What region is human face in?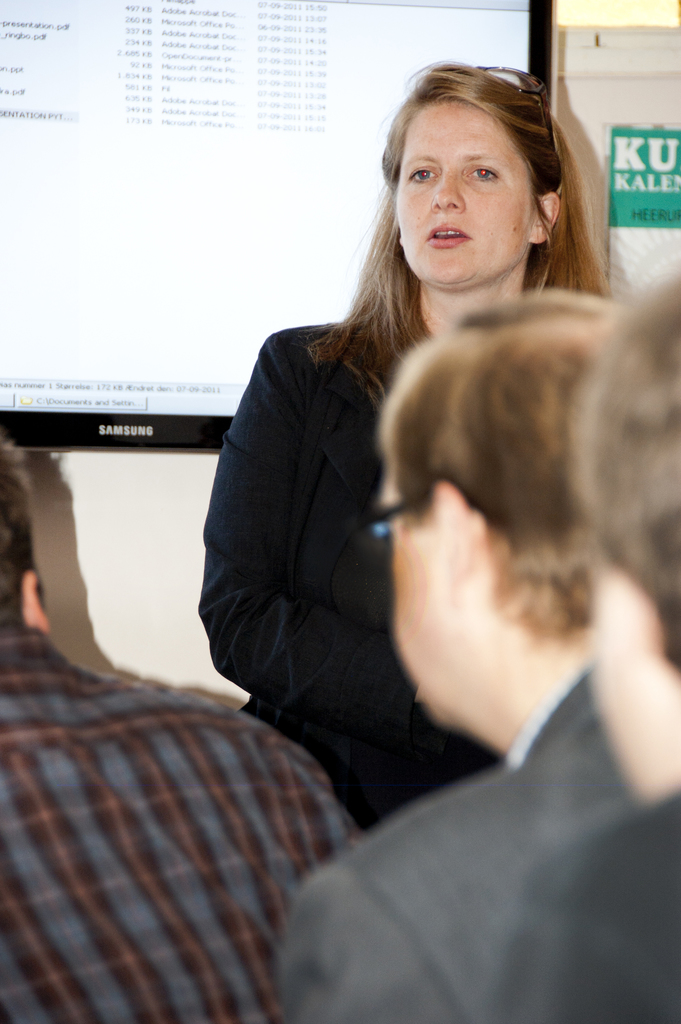
pyautogui.locateOnScreen(386, 467, 447, 719).
